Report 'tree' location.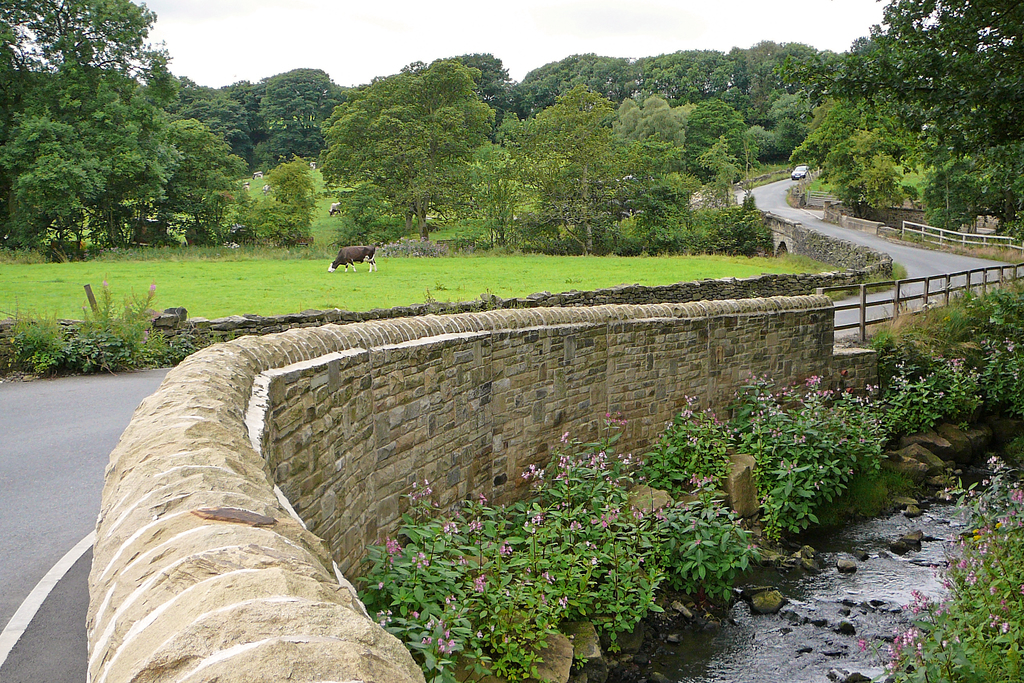
Report: Rect(734, 91, 809, 156).
